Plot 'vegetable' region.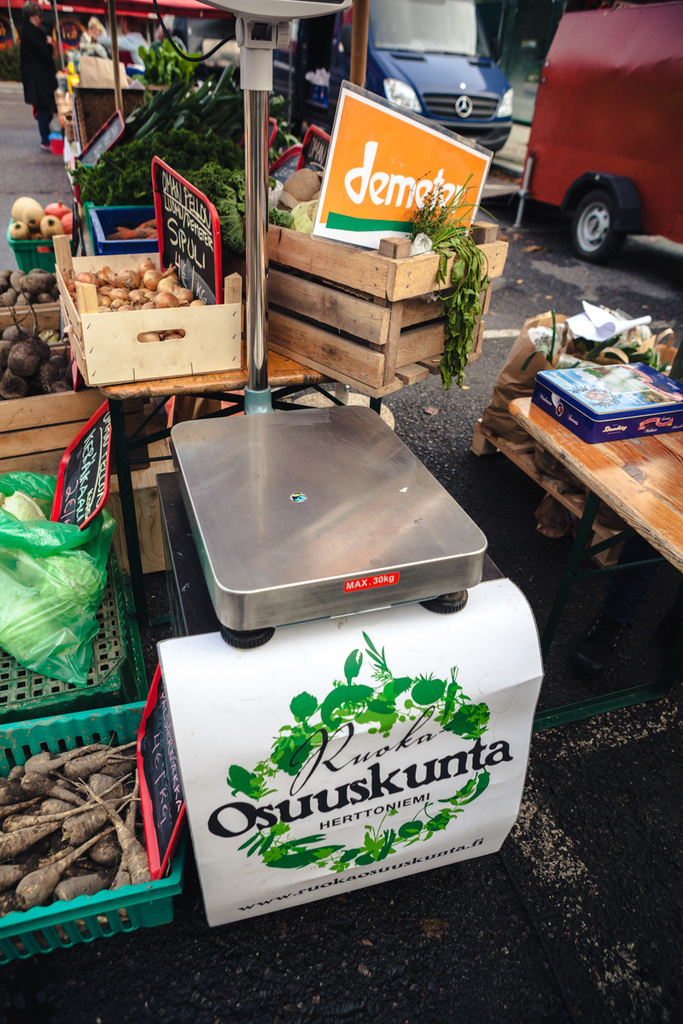
Plotted at bbox(0, 265, 61, 316).
